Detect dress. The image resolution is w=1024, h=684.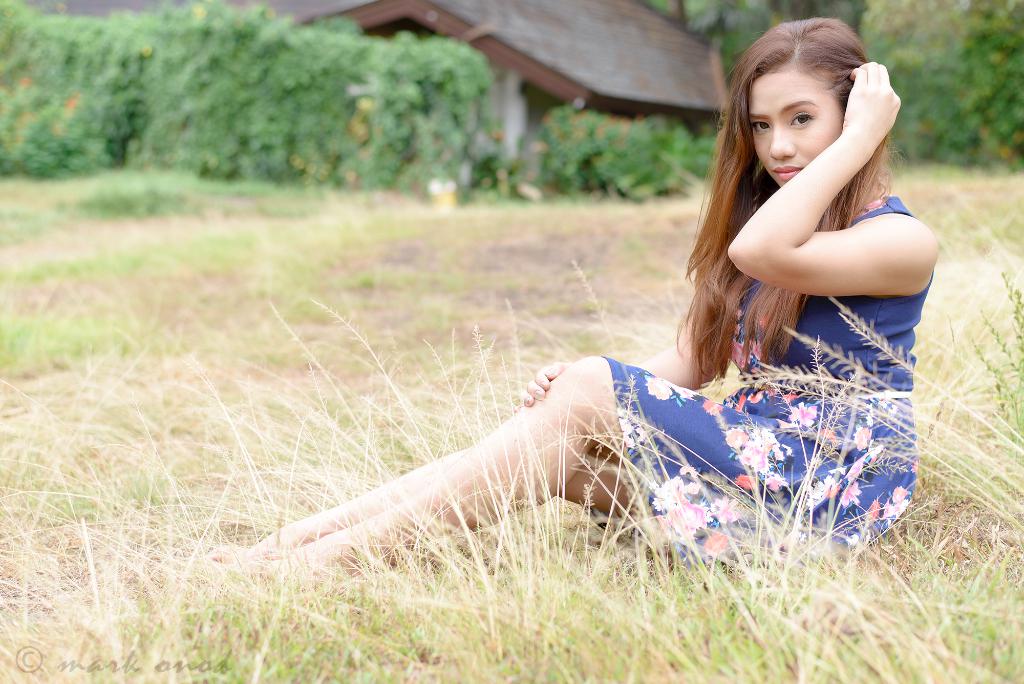
(602, 193, 938, 567).
